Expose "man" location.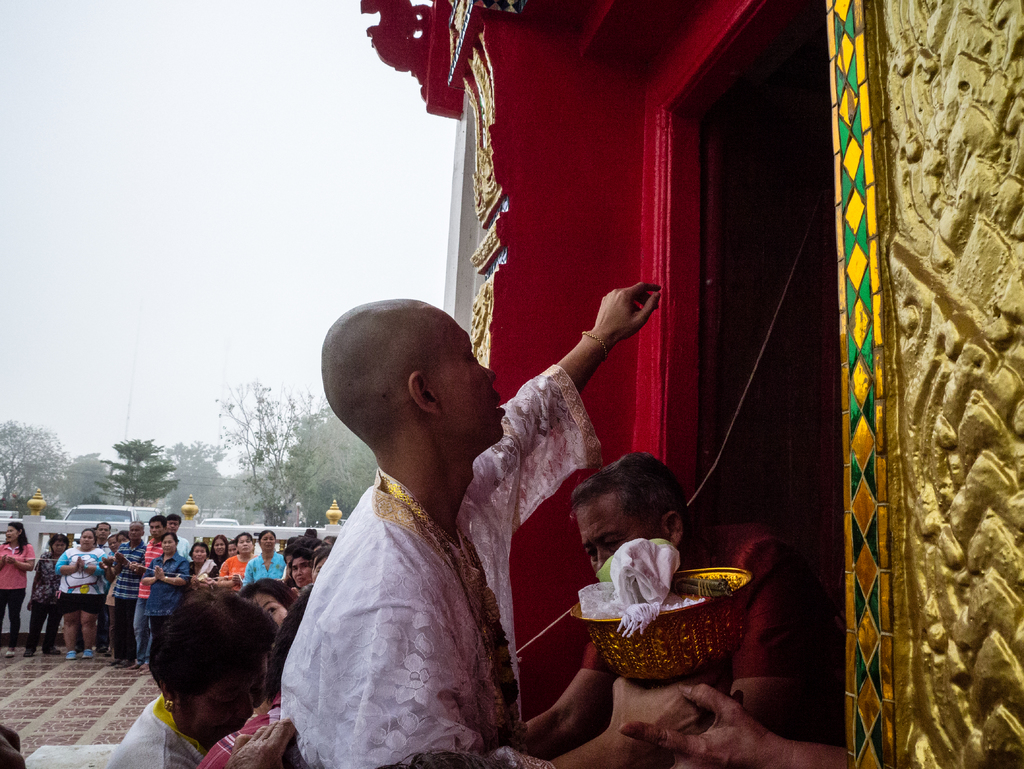
Exposed at <box>253,275,573,768</box>.
